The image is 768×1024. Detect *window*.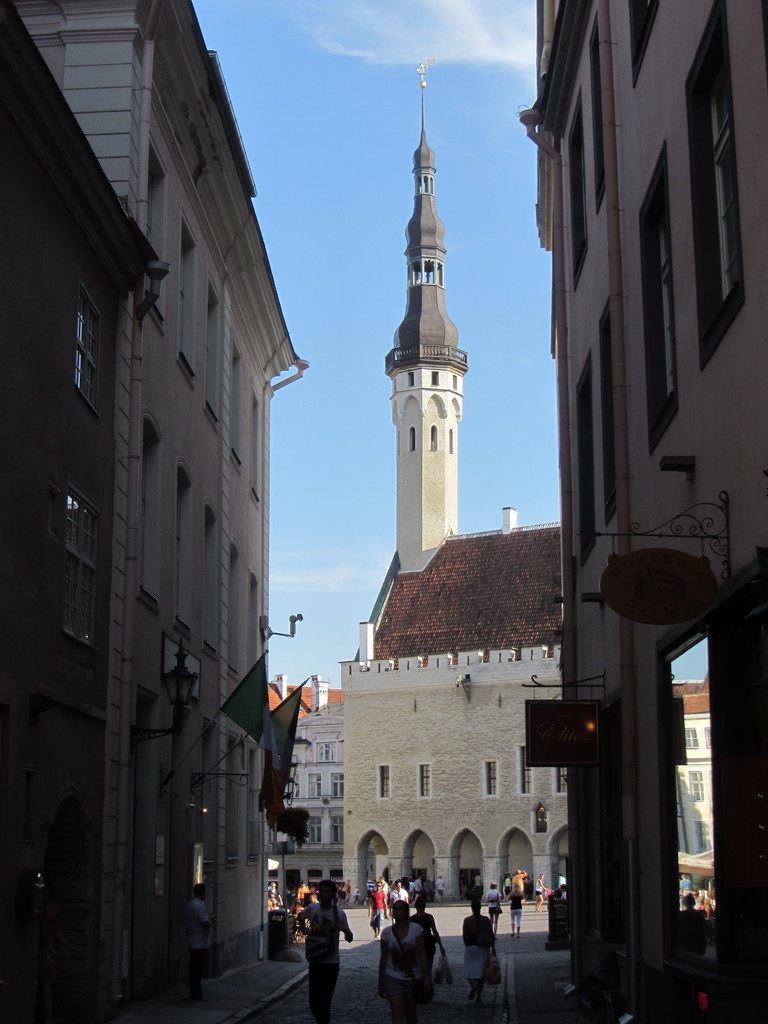
Detection: 333/773/343/796.
